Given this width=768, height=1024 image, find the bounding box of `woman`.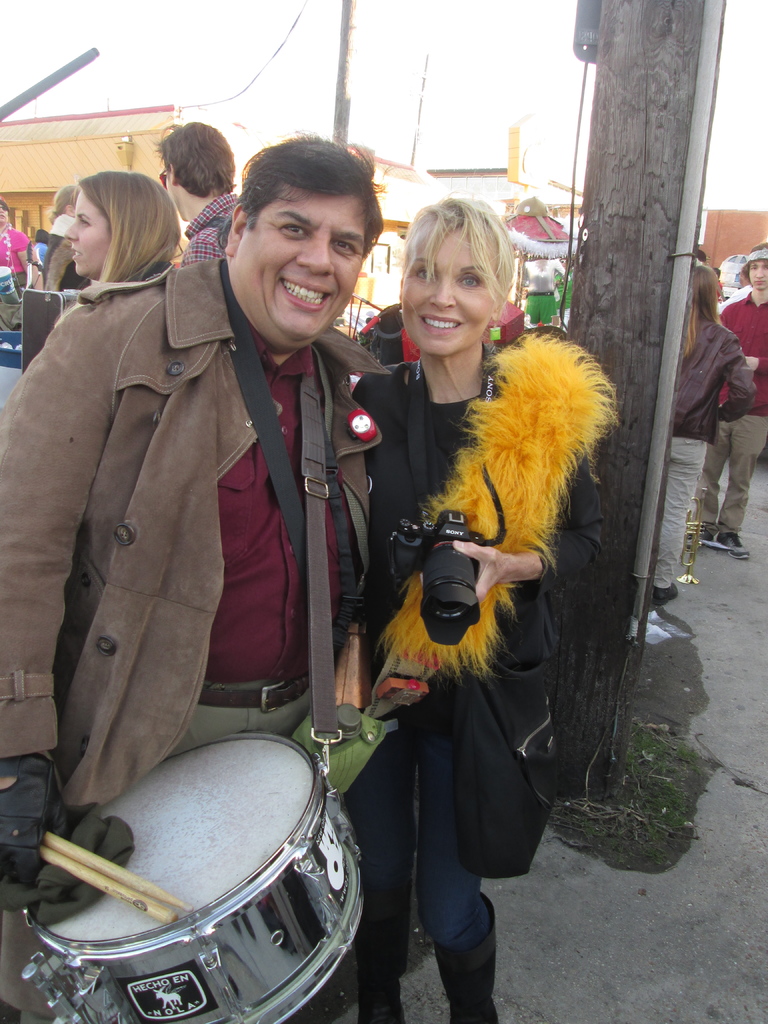
pyautogui.locateOnScreen(0, 202, 33, 287).
